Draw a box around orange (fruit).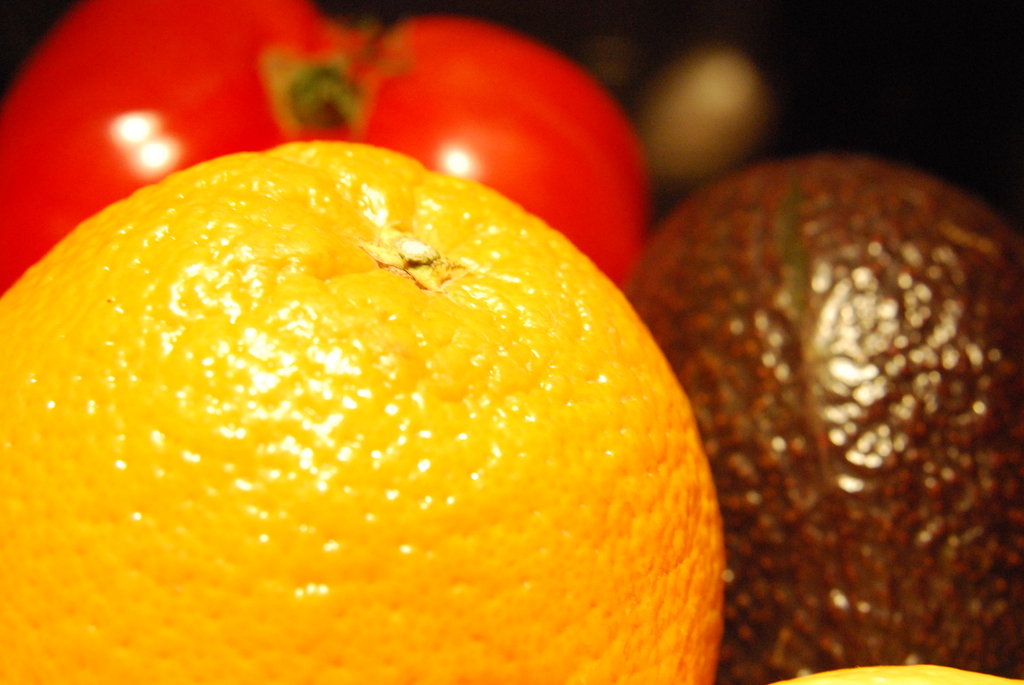
detection(771, 668, 1023, 684).
